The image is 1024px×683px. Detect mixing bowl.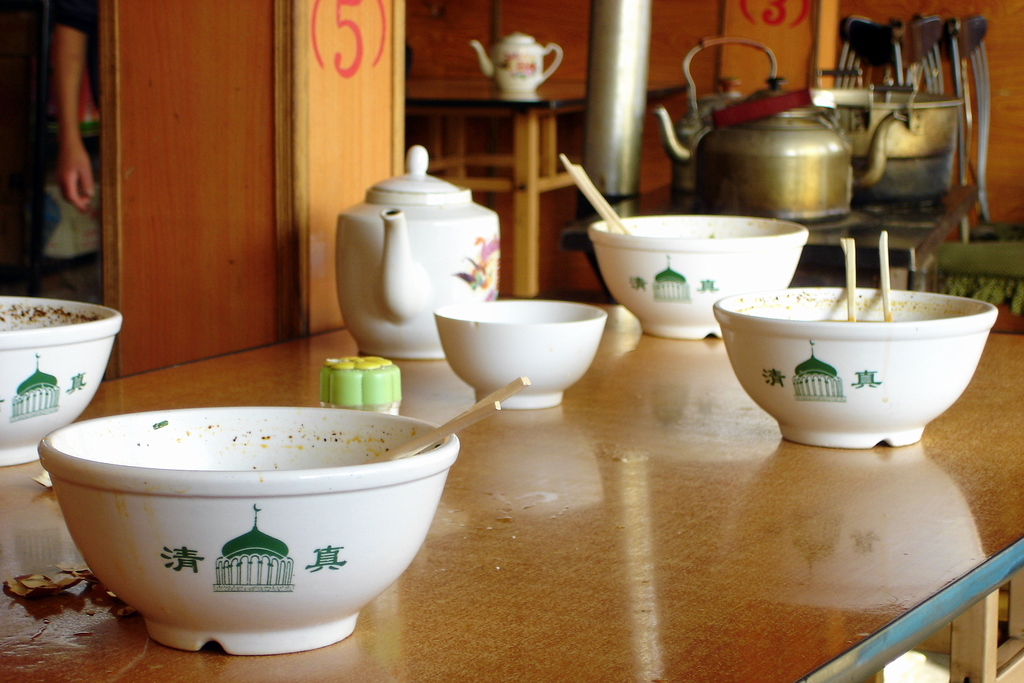
Detection: 37,408,461,658.
